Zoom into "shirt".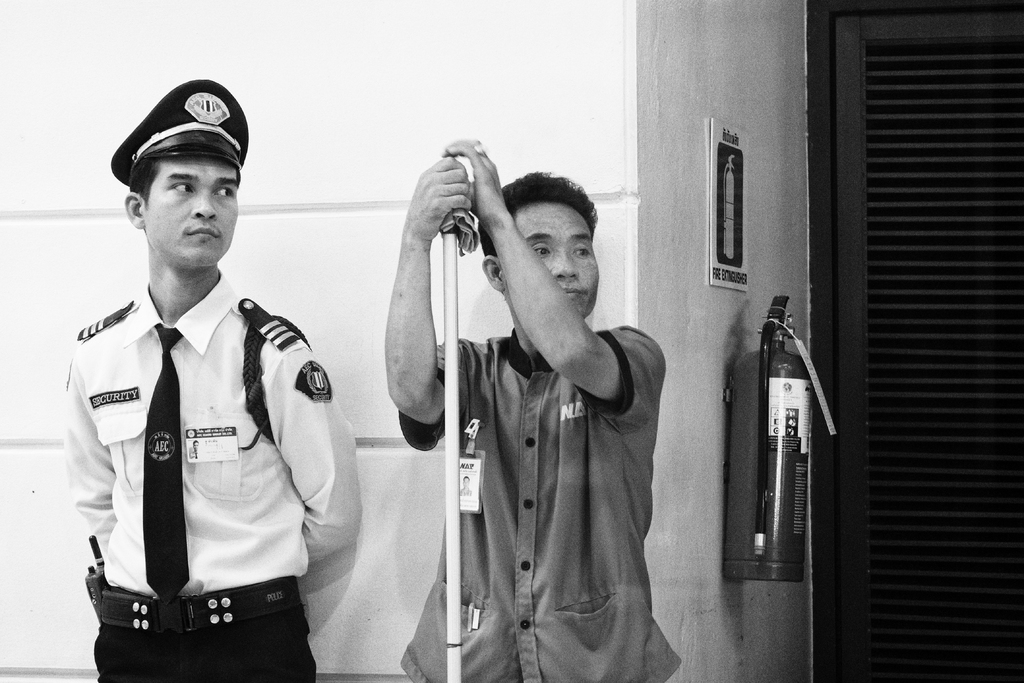
Zoom target: detection(61, 268, 364, 598).
